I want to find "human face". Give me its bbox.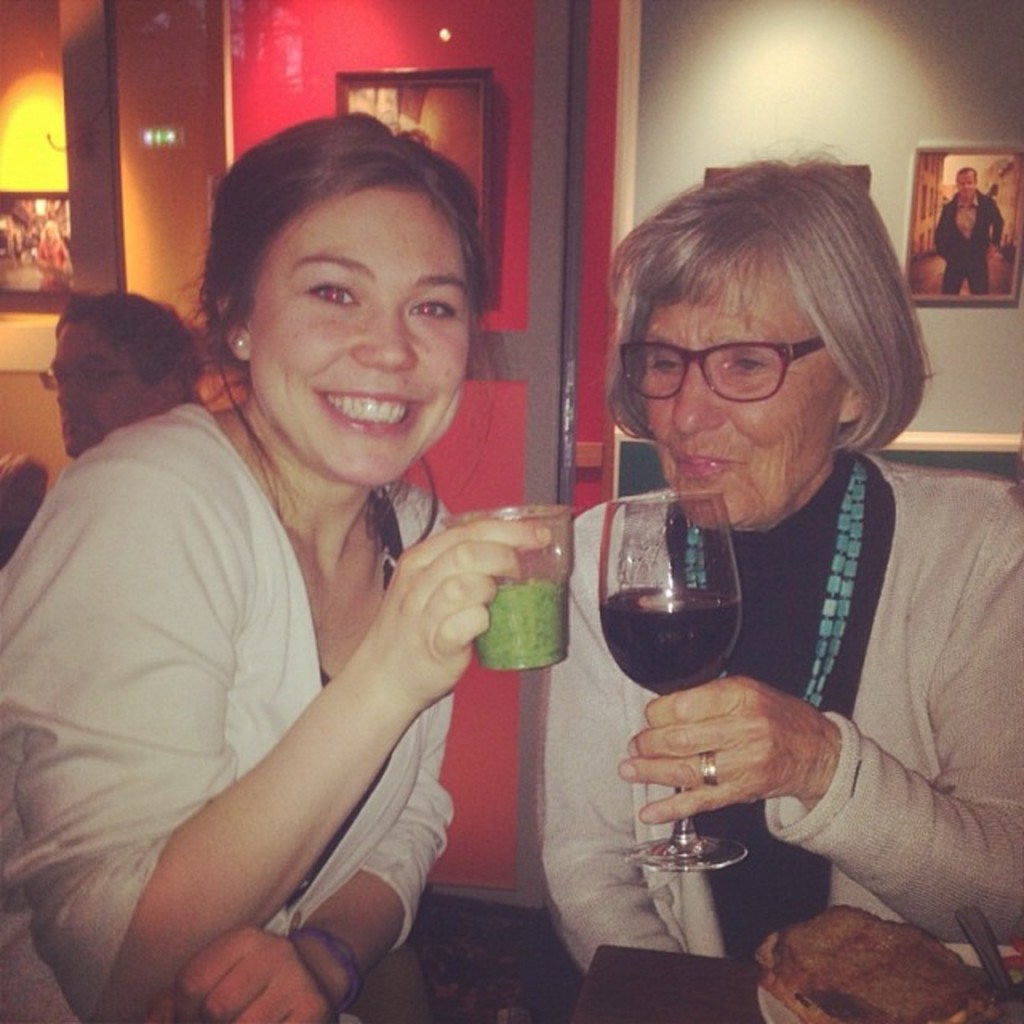
[645, 230, 853, 526].
